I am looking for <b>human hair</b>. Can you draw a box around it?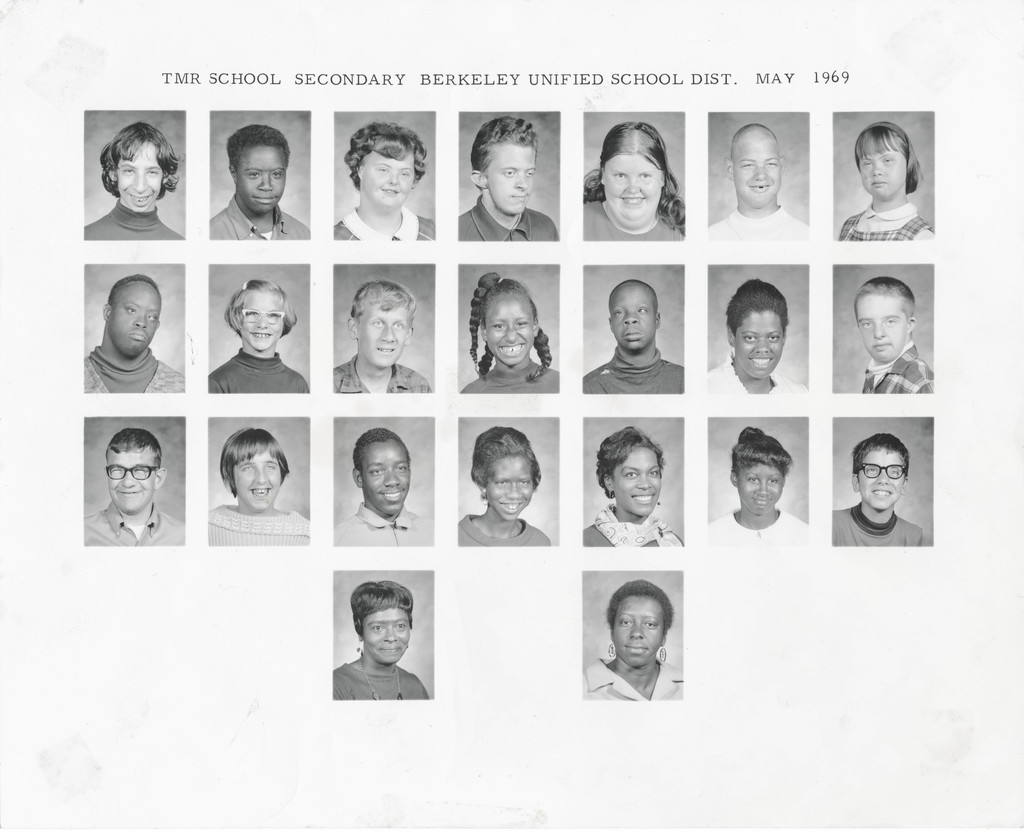
Sure, the bounding box is (x1=855, y1=274, x2=914, y2=316).
